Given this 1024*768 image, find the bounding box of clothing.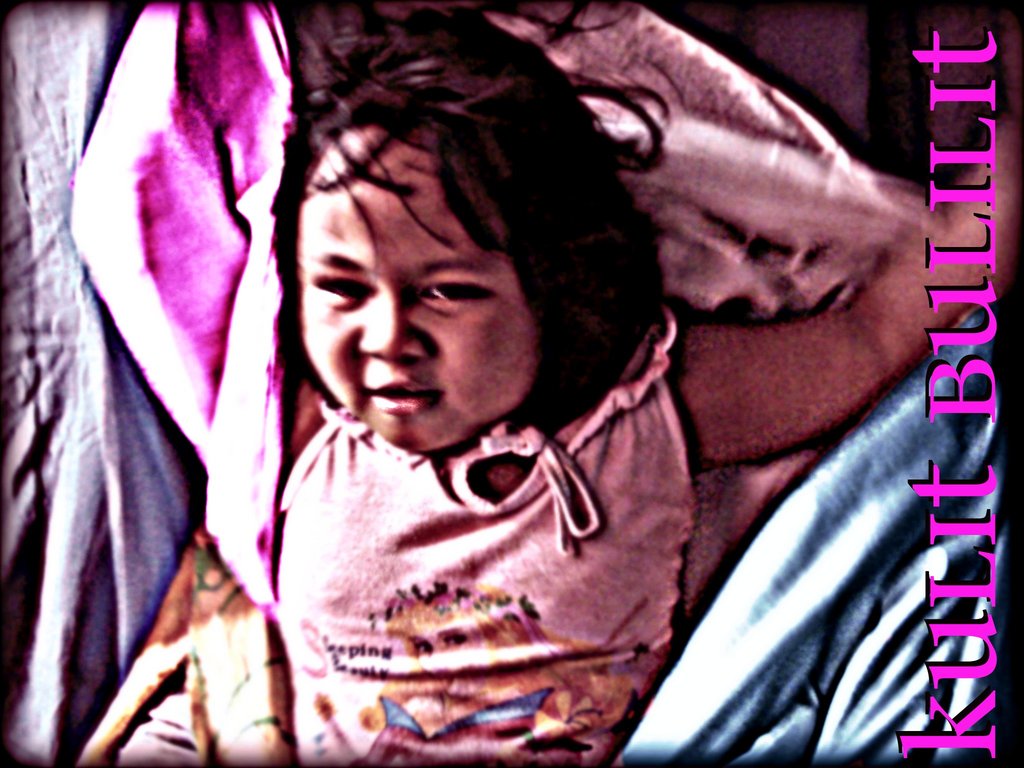
BBox(112, 303, 695, 767).
